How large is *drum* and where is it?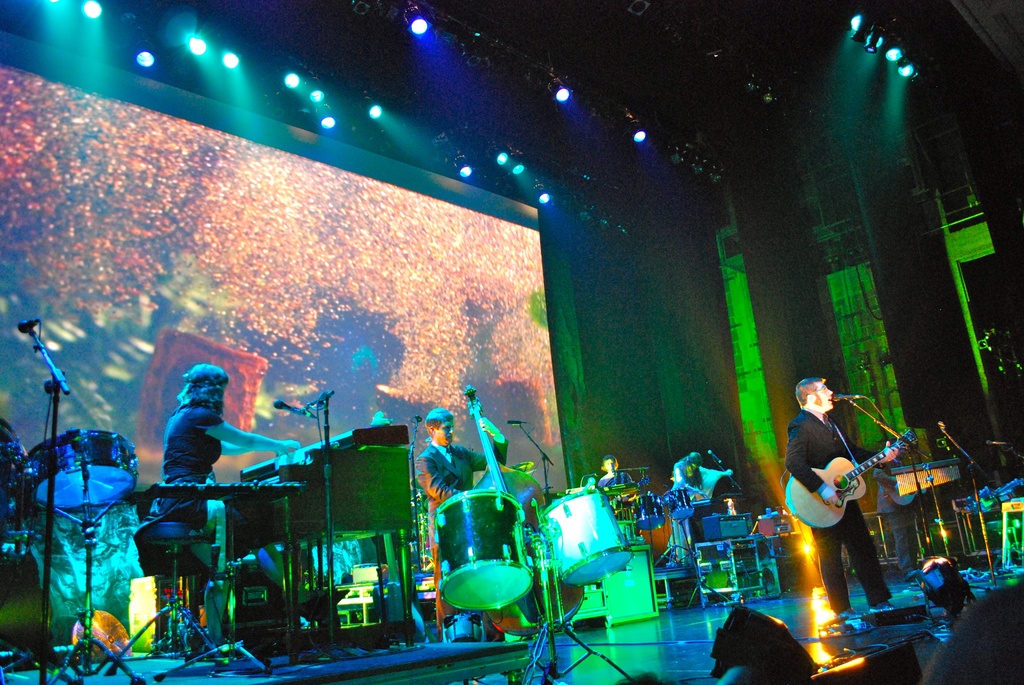
Bounding box: 433/492/550/605.
